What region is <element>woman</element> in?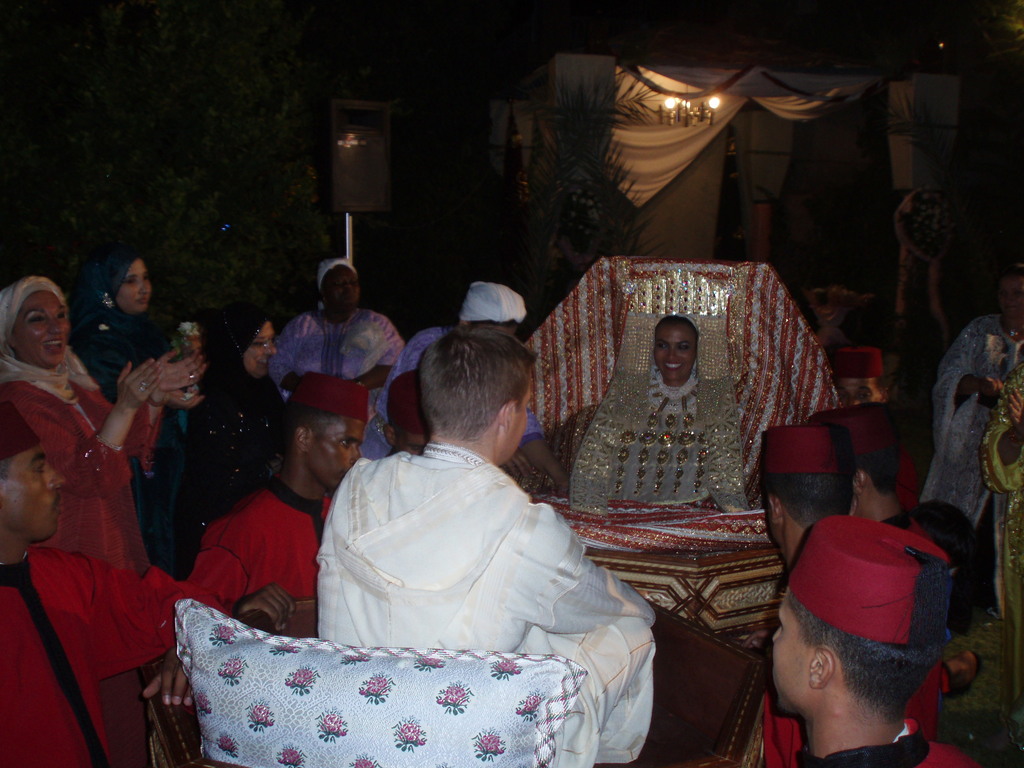
(left=276, top=248, right=407, bottom=468).
